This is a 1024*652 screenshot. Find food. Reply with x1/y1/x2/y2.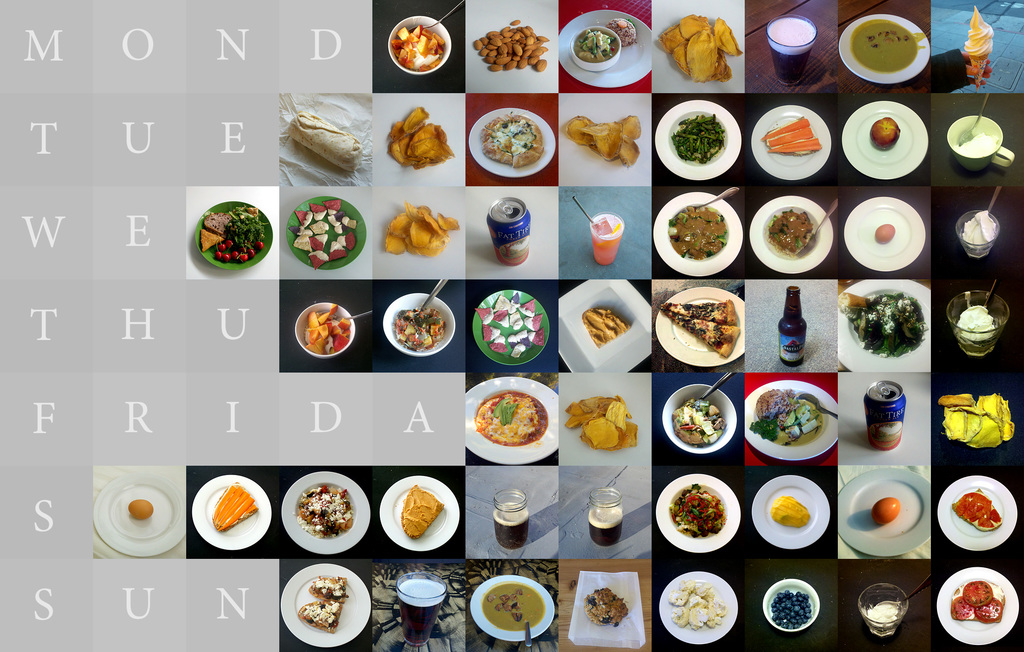
657/298/740/358.
